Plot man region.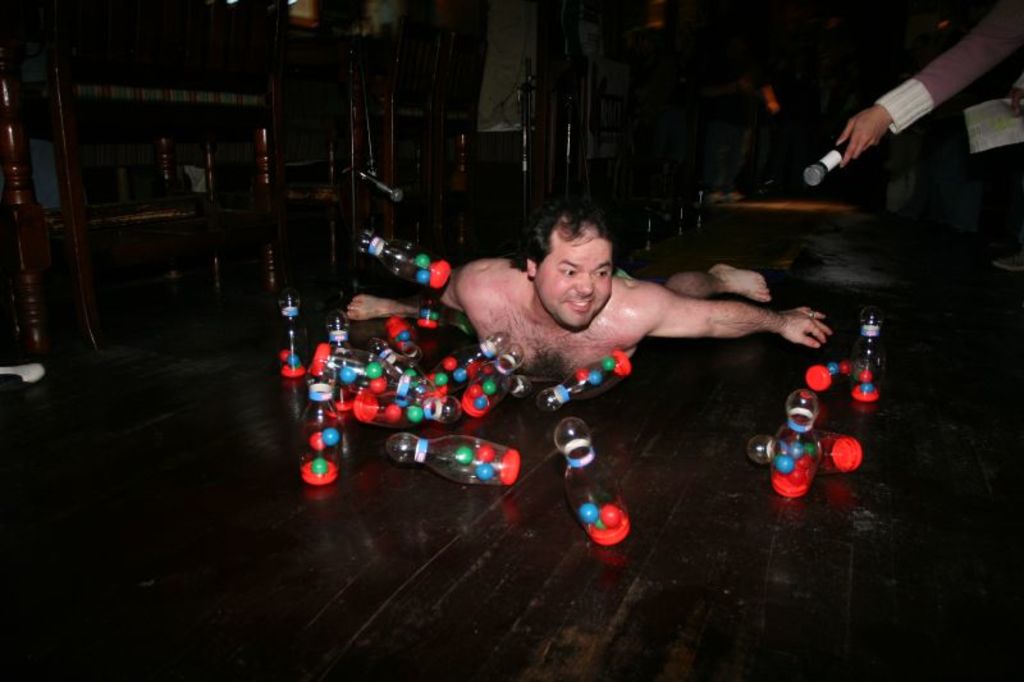
Plotted at [x1=429, y1=215, x2=877, y2=417].
